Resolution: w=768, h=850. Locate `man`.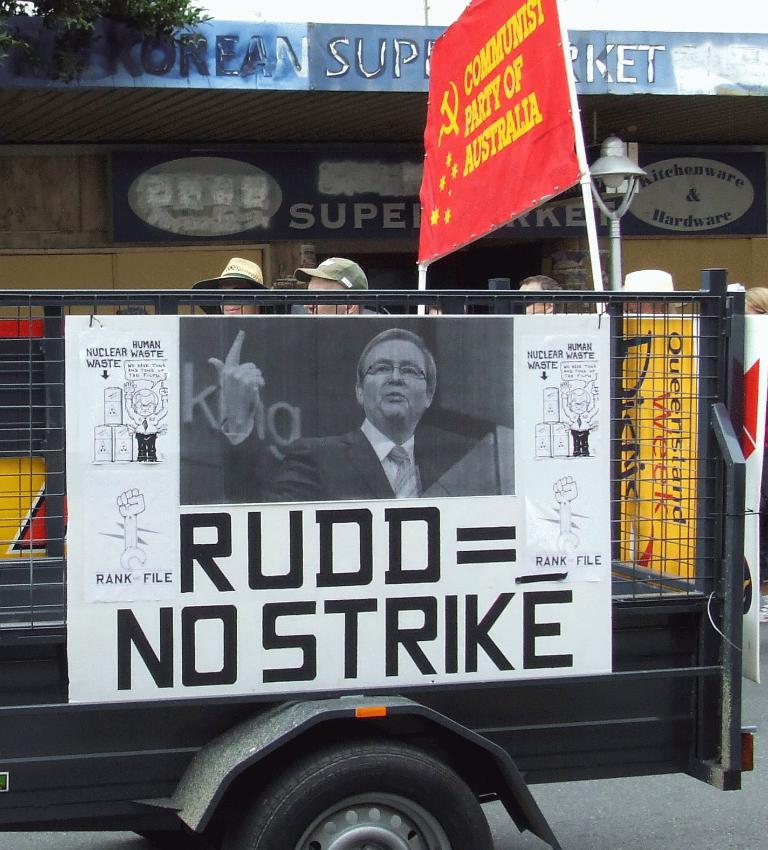
locate(523, 278, 570, 311).
